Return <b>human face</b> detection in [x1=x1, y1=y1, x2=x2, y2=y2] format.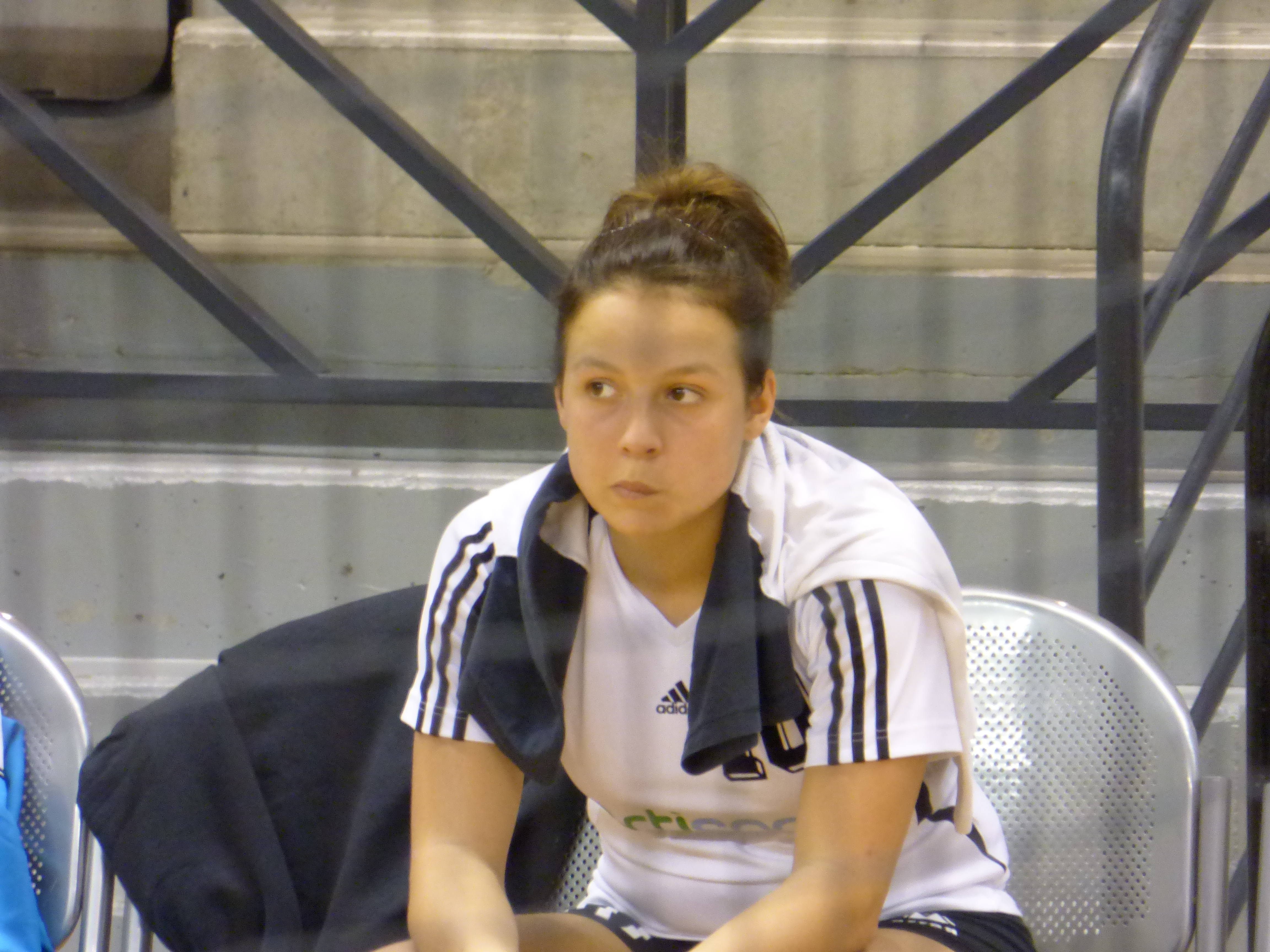
[x1=155, y1=74, x2=207, y2=147].
